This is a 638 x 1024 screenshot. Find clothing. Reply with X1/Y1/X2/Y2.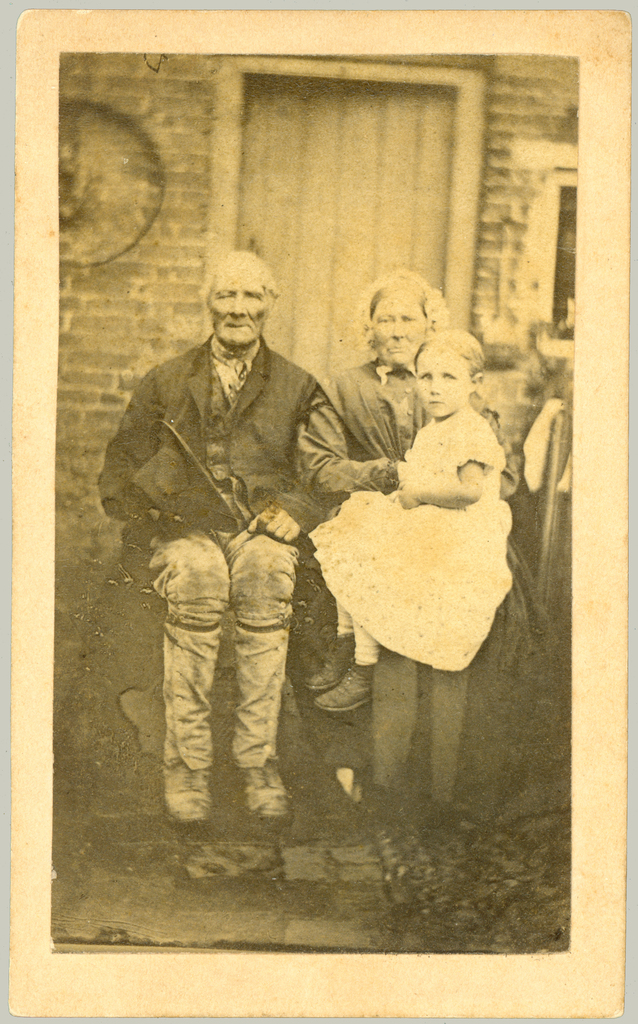
303/355/520/787.
